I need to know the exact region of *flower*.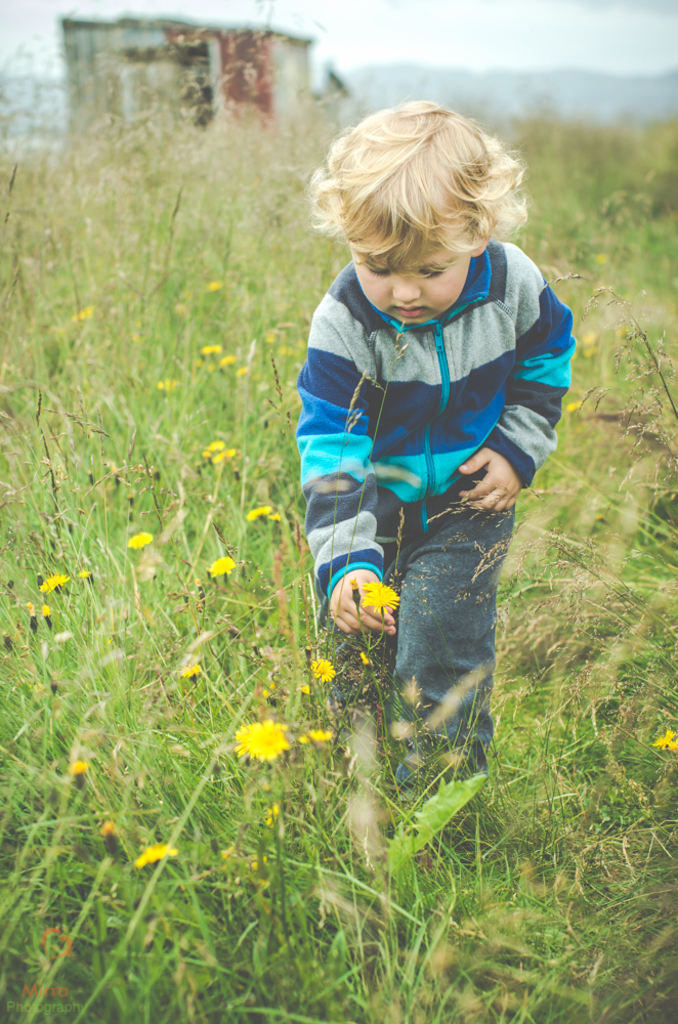
Region: bbox=(182, 663, 201, 679).
